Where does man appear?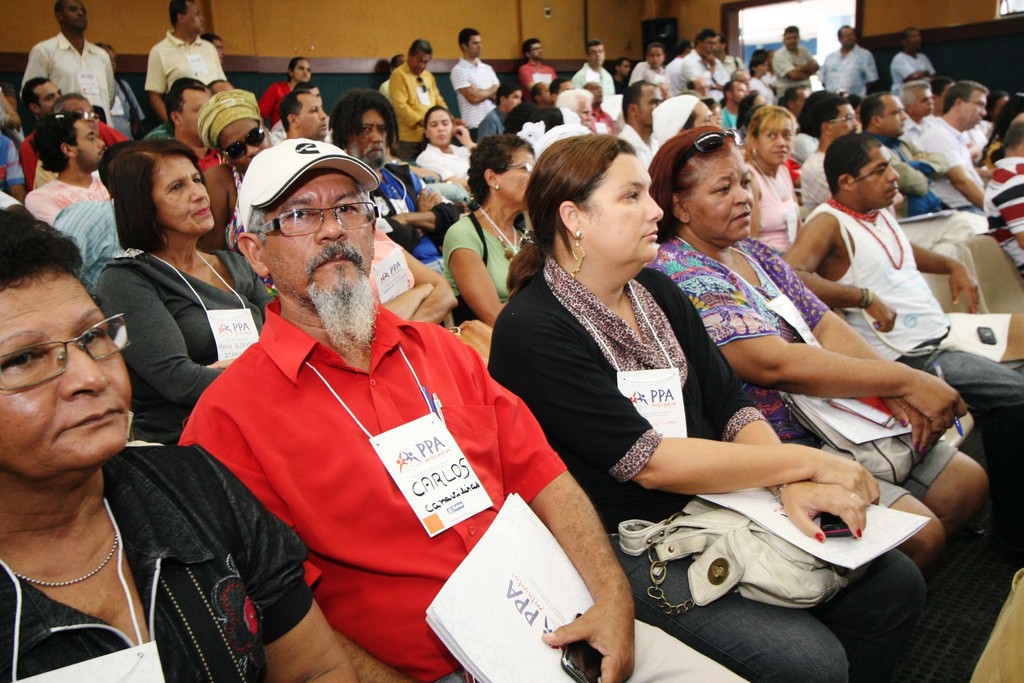
Appears at [left=163, top=104, right=590, bottom=677].
